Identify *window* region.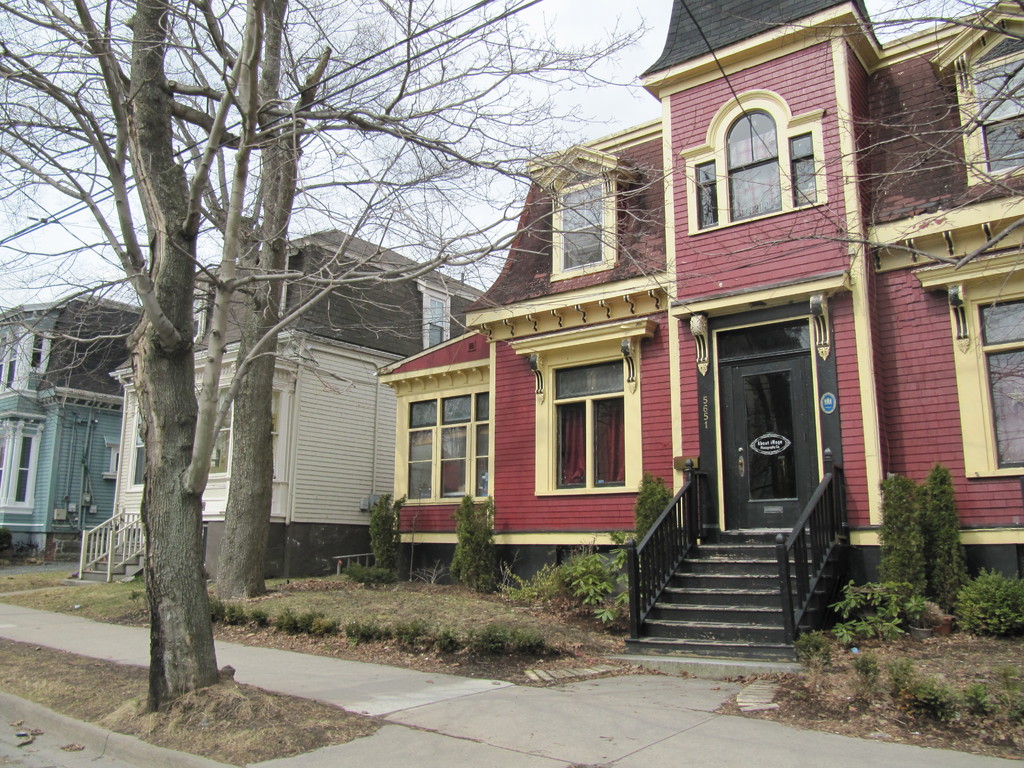
Region: rect(959, 291, 1023, 468).
